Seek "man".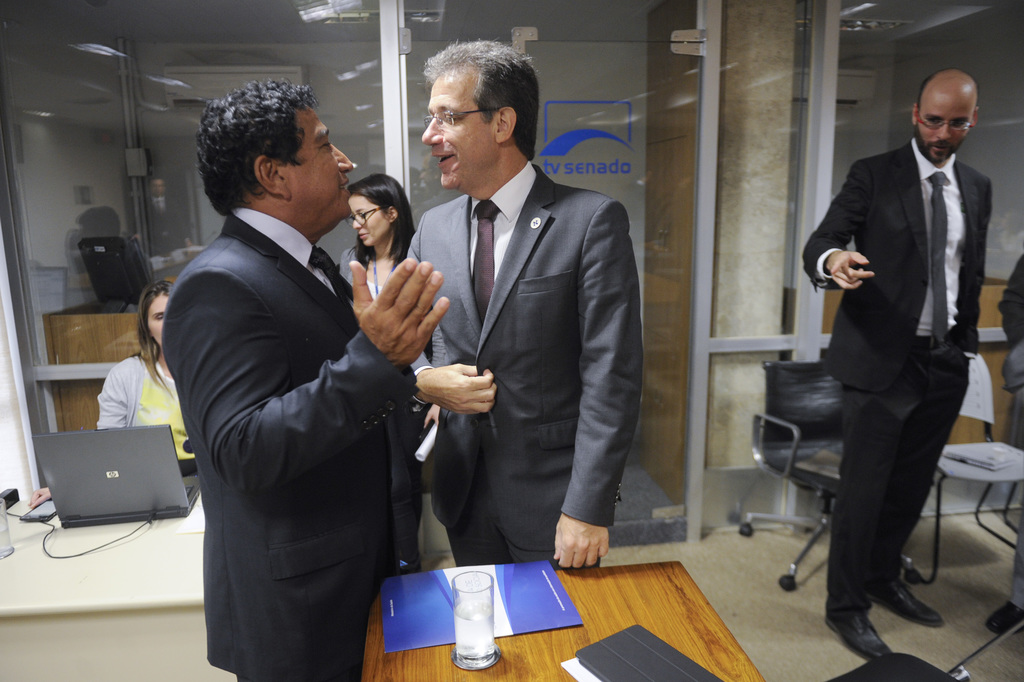
rect(153, 74, 462, 664).
